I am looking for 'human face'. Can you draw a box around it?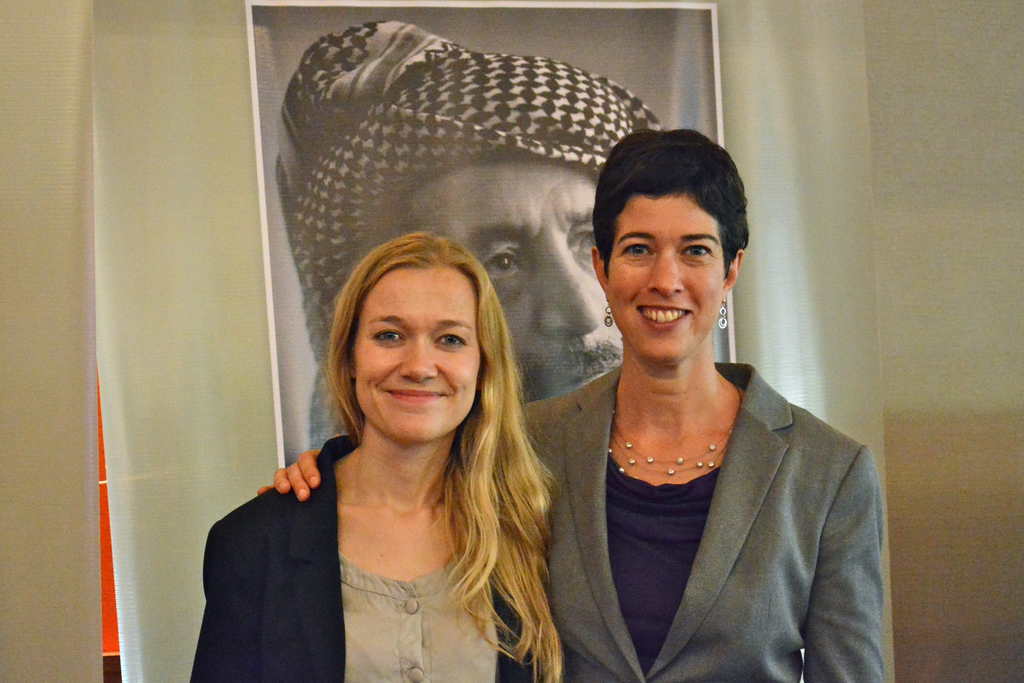
Sure, the bounding box is 609,193,724,362.
